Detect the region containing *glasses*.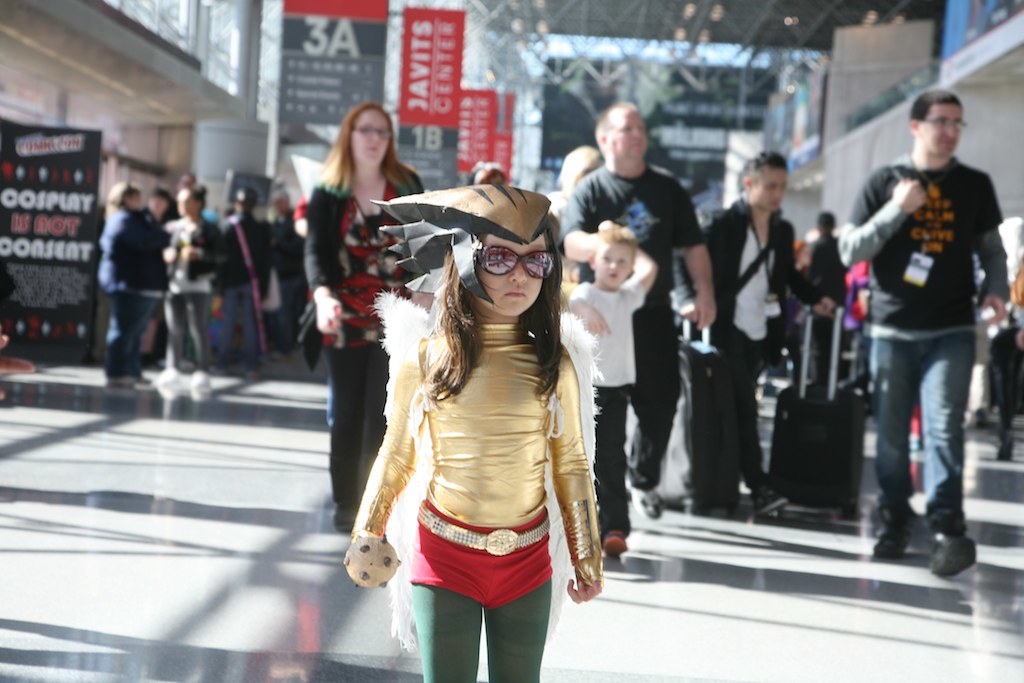
crop(920, 113, 968, 130).
